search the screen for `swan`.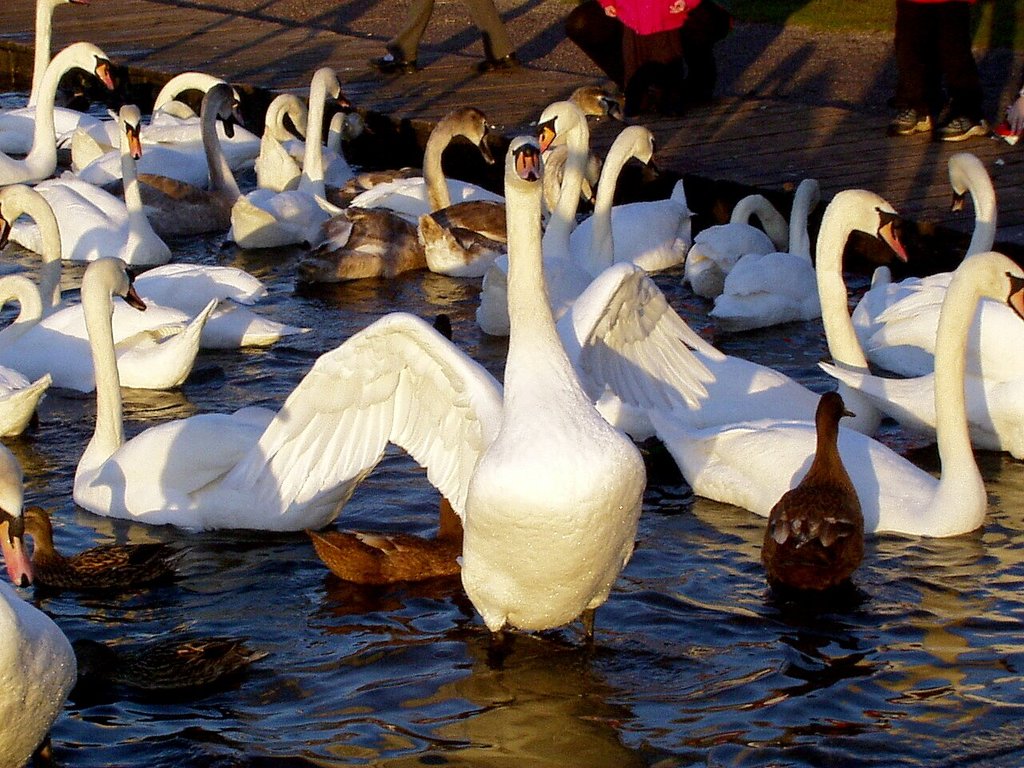
Found at select_region(570, 118, 694, 290).
